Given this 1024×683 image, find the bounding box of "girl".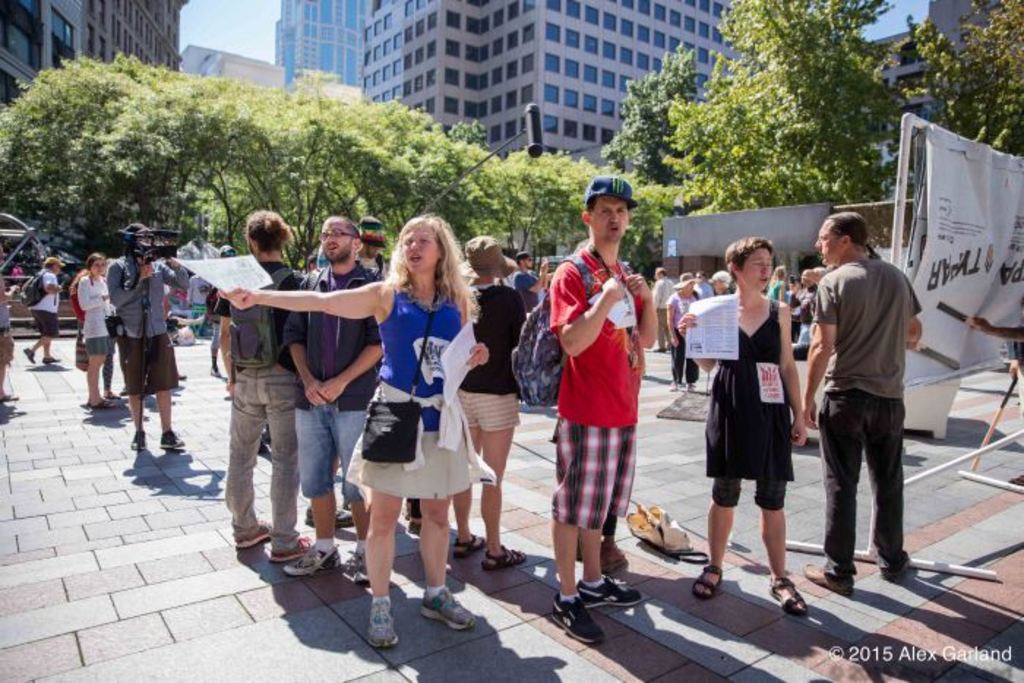
bbox=(211, 208, 493, 648).
